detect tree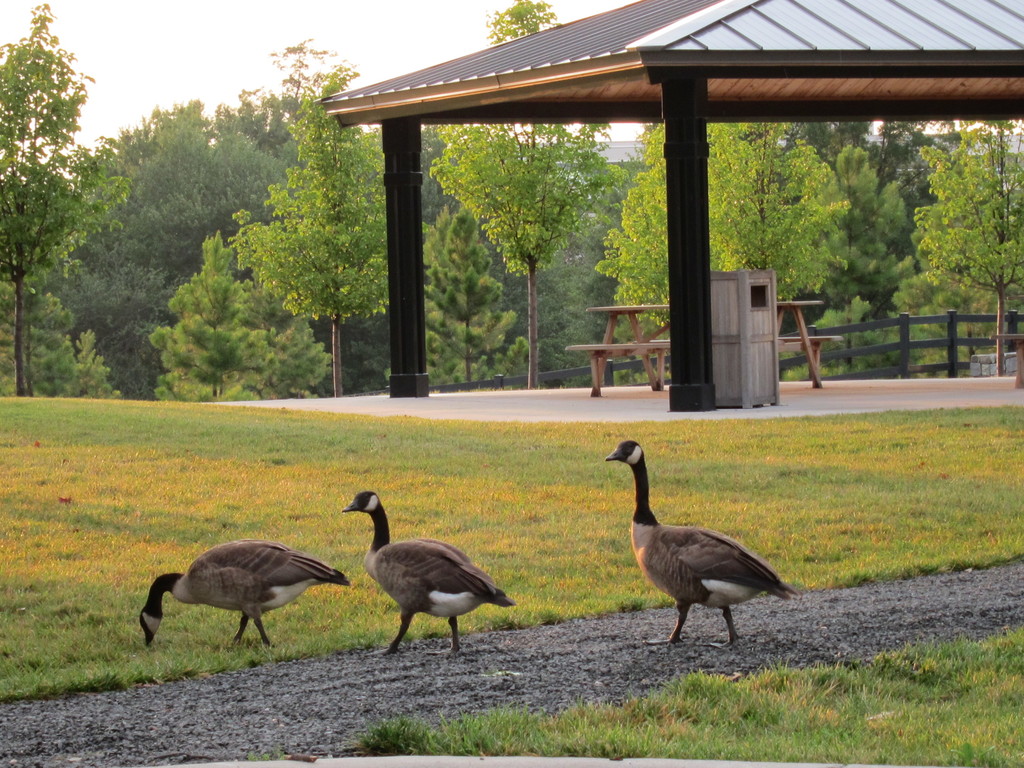
Rect(911, 115, 1023, 376)
